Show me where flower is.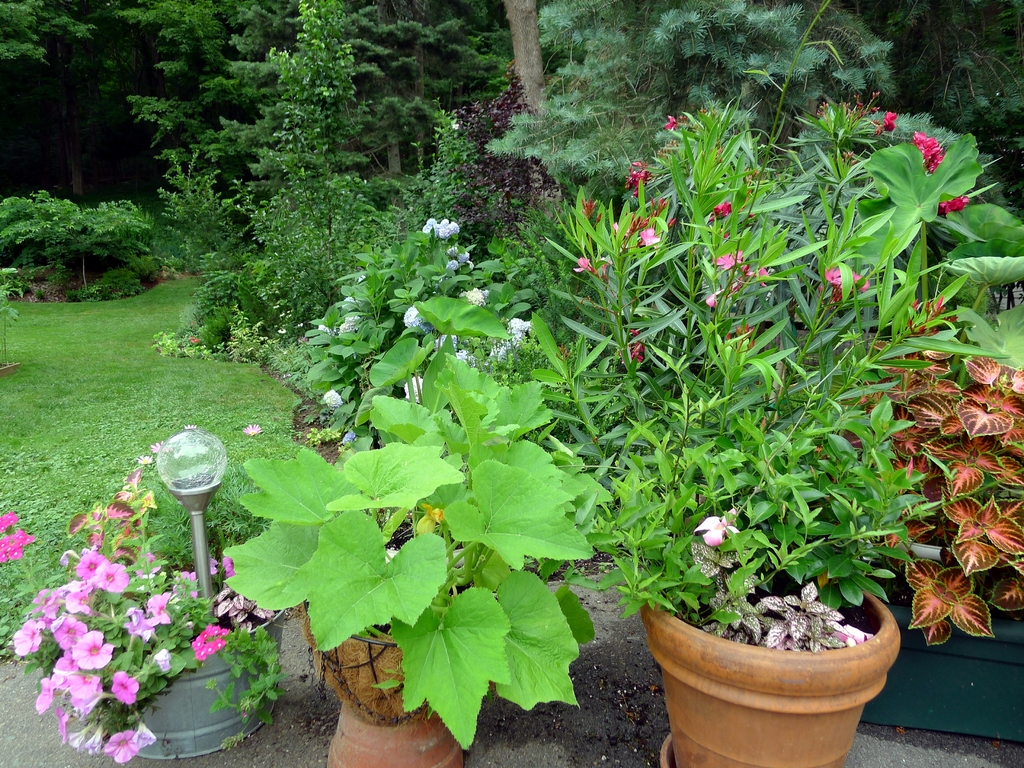
flower is at [x1=244, y1=423, x2=262, y2=436].
